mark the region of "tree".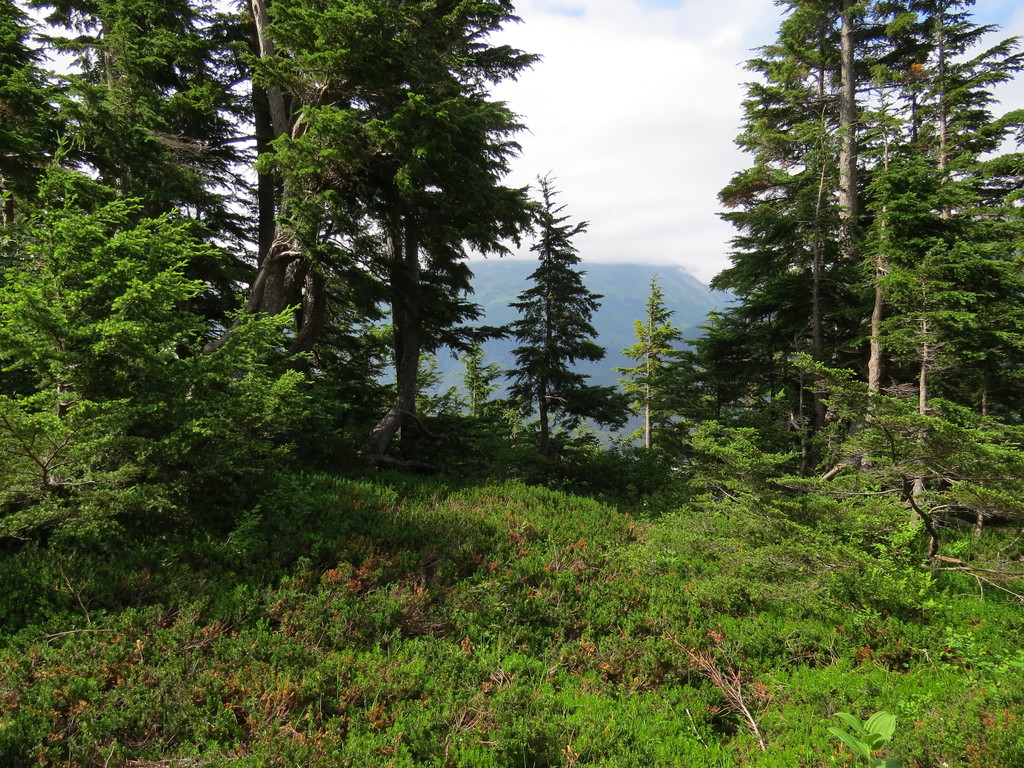
Region: 0 128 342 624.
